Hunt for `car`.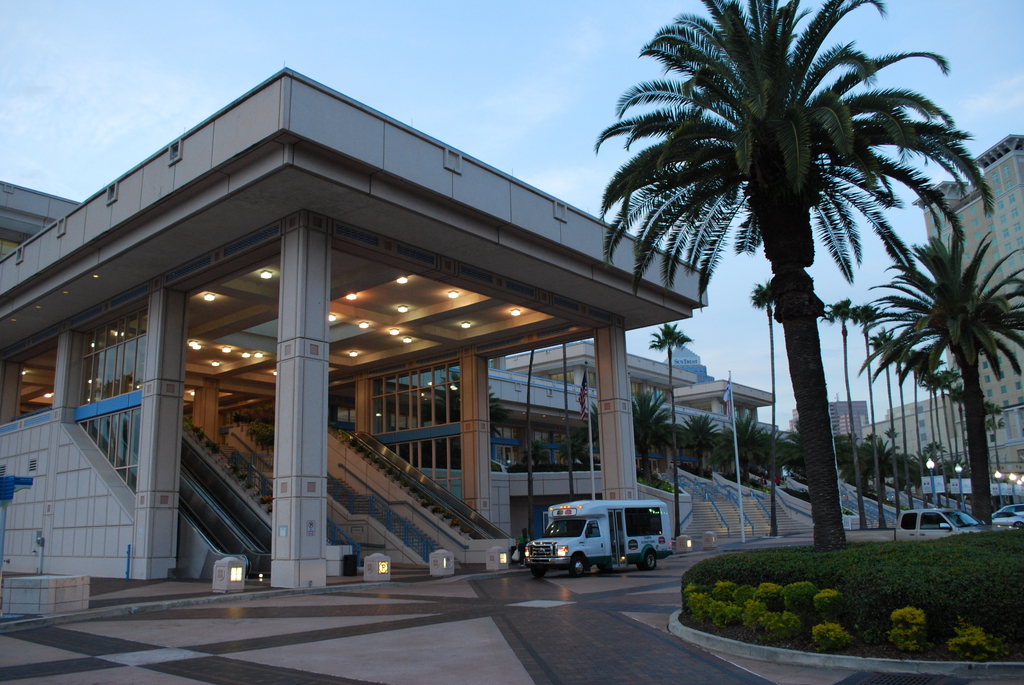
Hunted down at bbox=[999, 502, 1023, 516].
